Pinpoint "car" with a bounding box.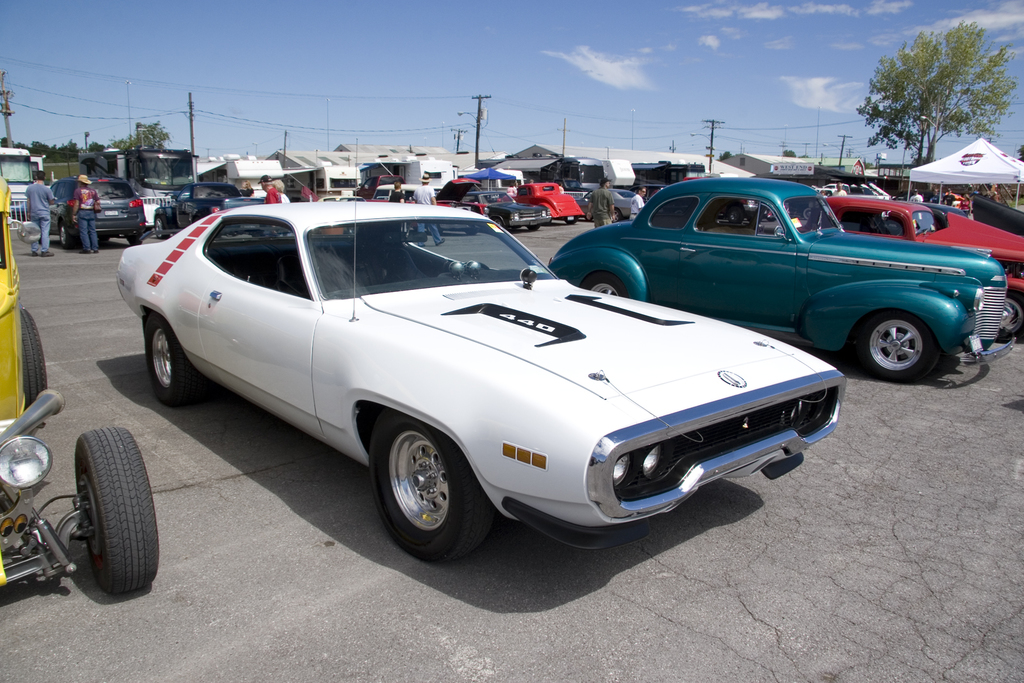
<box>484,188,546,239</box>.
